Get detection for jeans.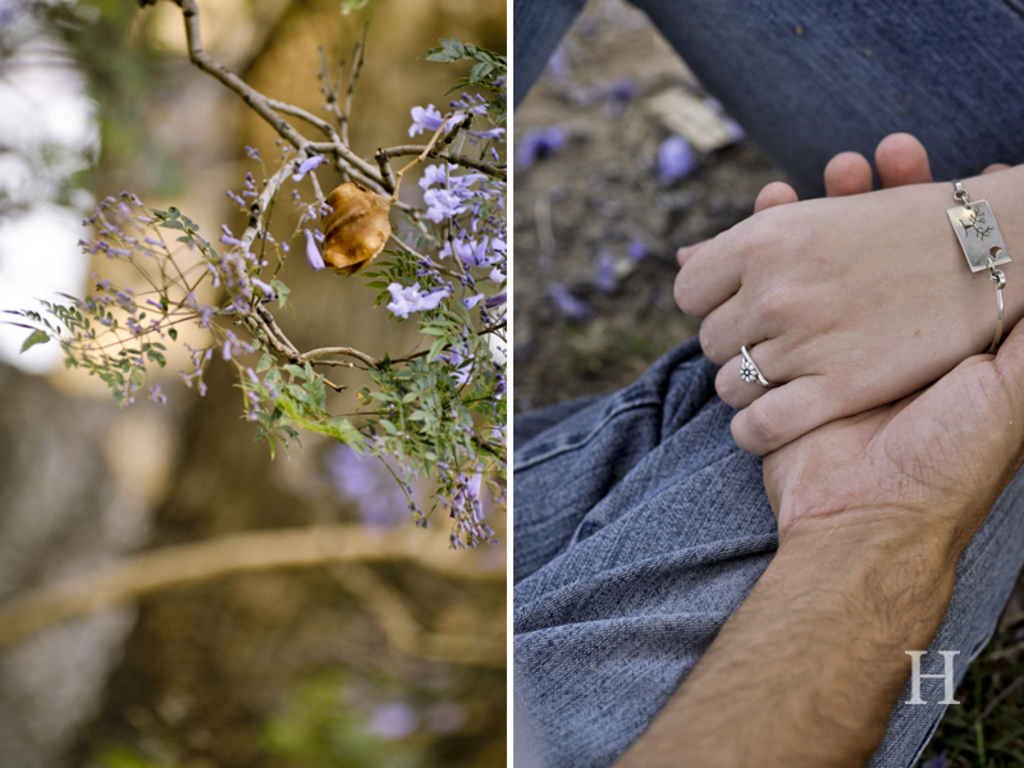
Detection: [x1=509, y1=346, x2=965, y2=767].
